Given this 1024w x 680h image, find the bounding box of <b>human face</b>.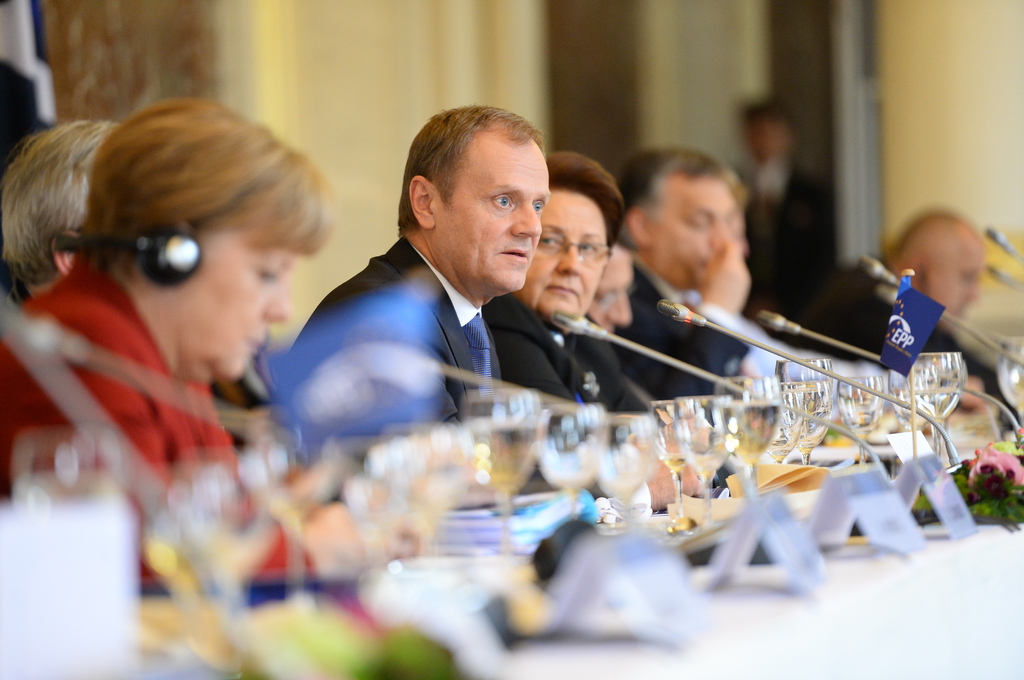
l=930, t=240, r=982, b=315.
